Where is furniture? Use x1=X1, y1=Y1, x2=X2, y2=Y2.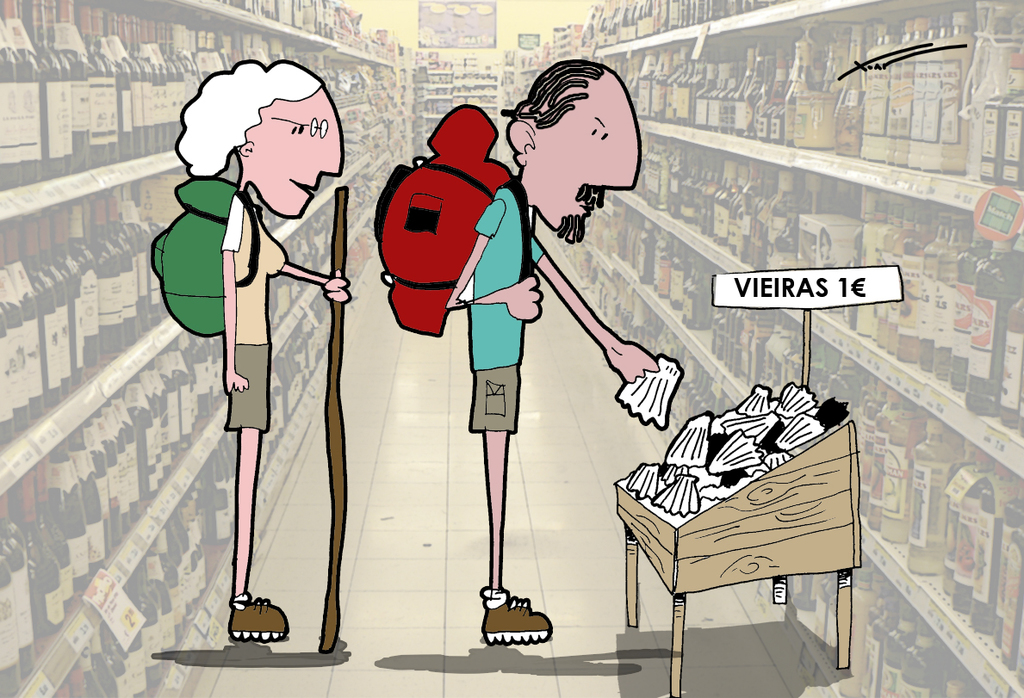
x1=0, y1=0, x2=407, y2=697.
